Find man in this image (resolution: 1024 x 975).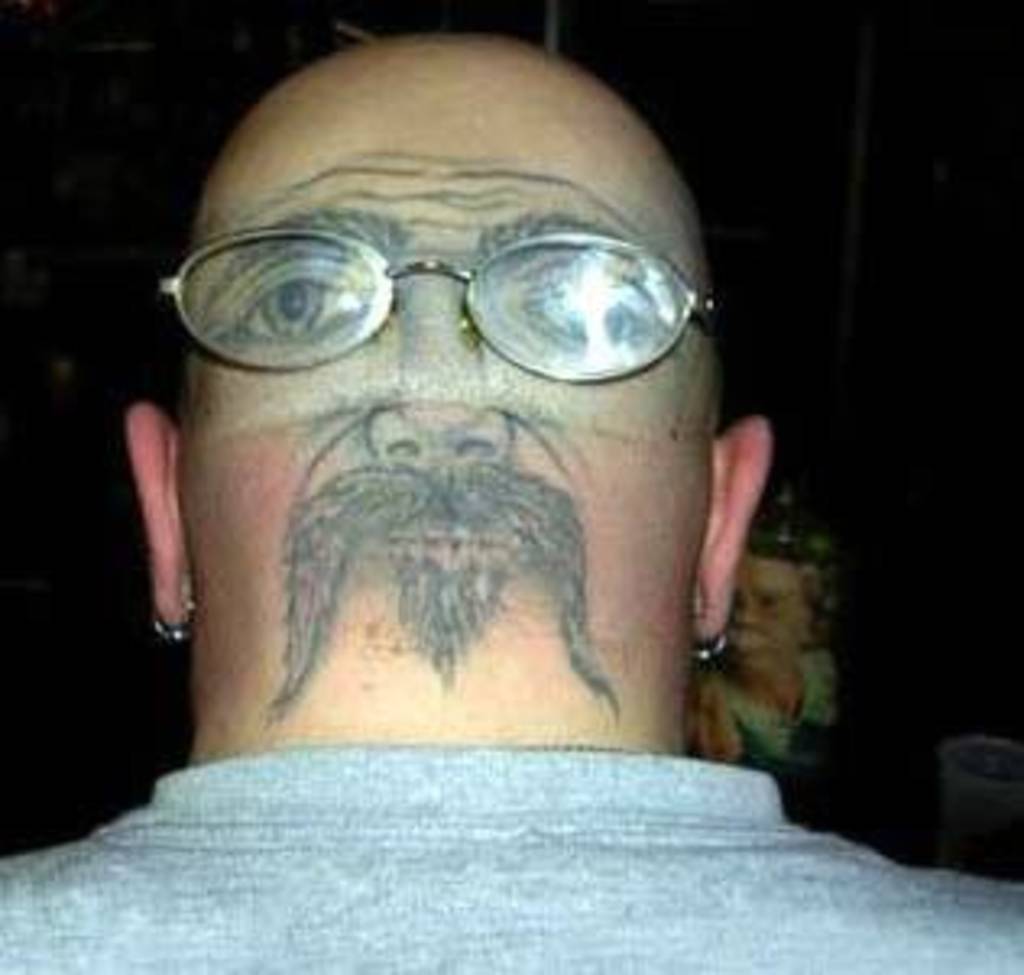
<box>0,29,1021,972</box>.
